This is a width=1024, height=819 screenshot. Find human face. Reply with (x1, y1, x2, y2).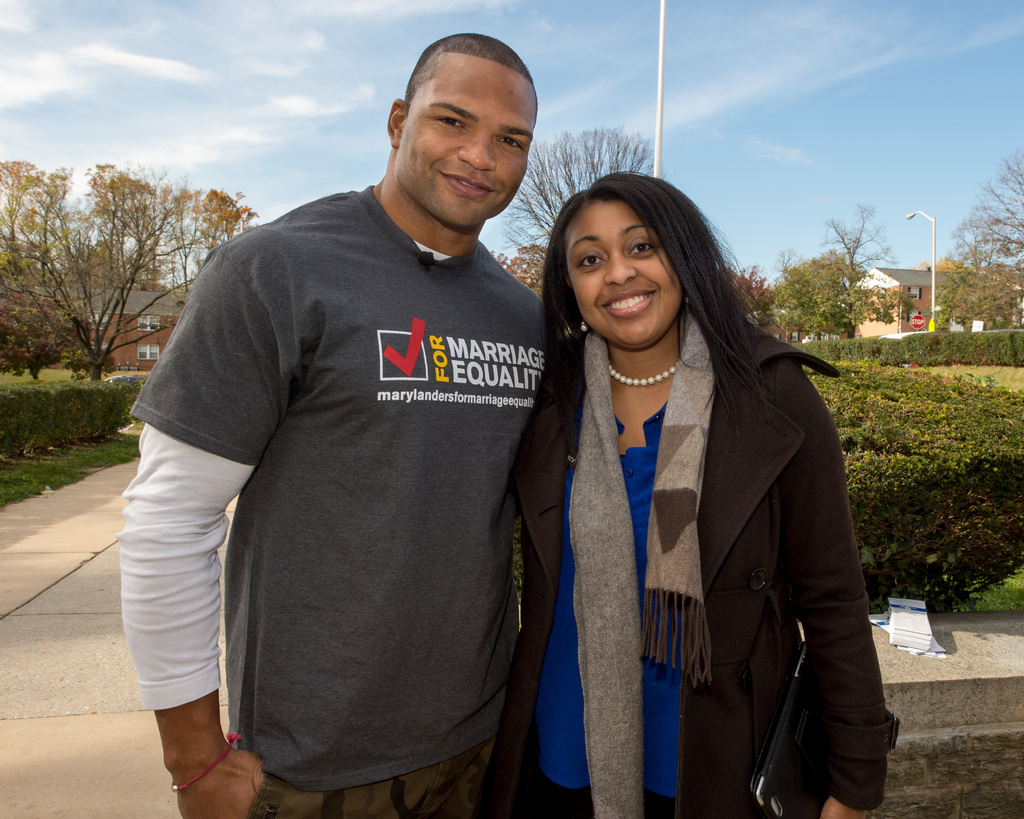
(397, 58, 536, 227).
